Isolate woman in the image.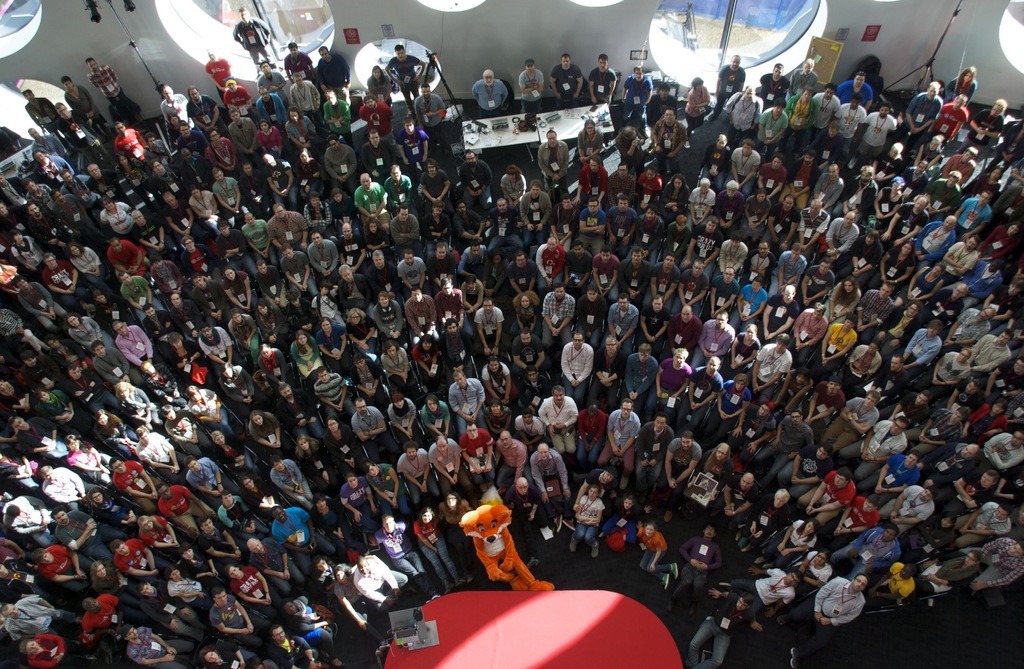
Isolated region: BBox(956, 393, 1009, 443).
